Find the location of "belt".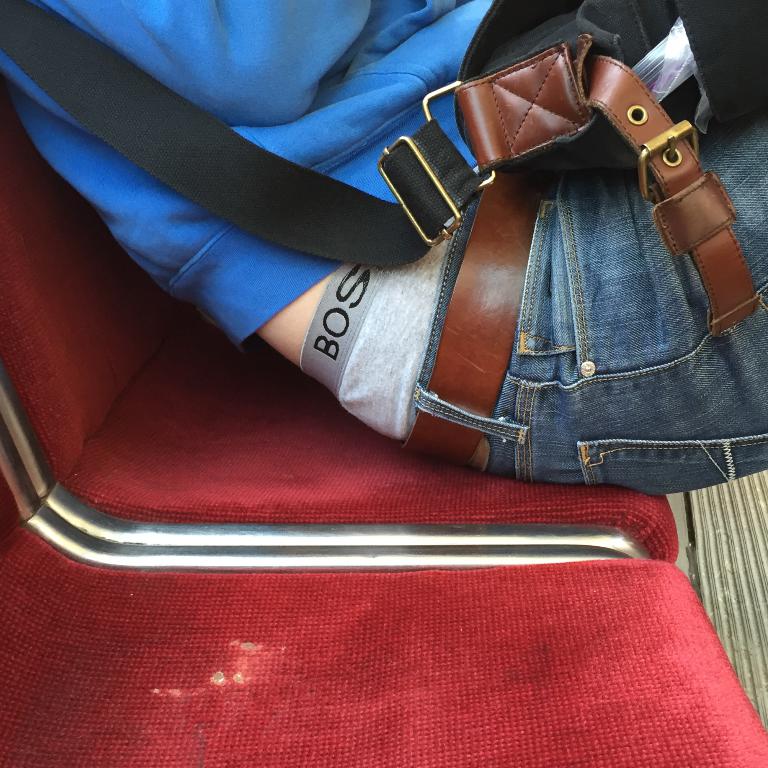
Location: rect(402, 171, 551, 469).
